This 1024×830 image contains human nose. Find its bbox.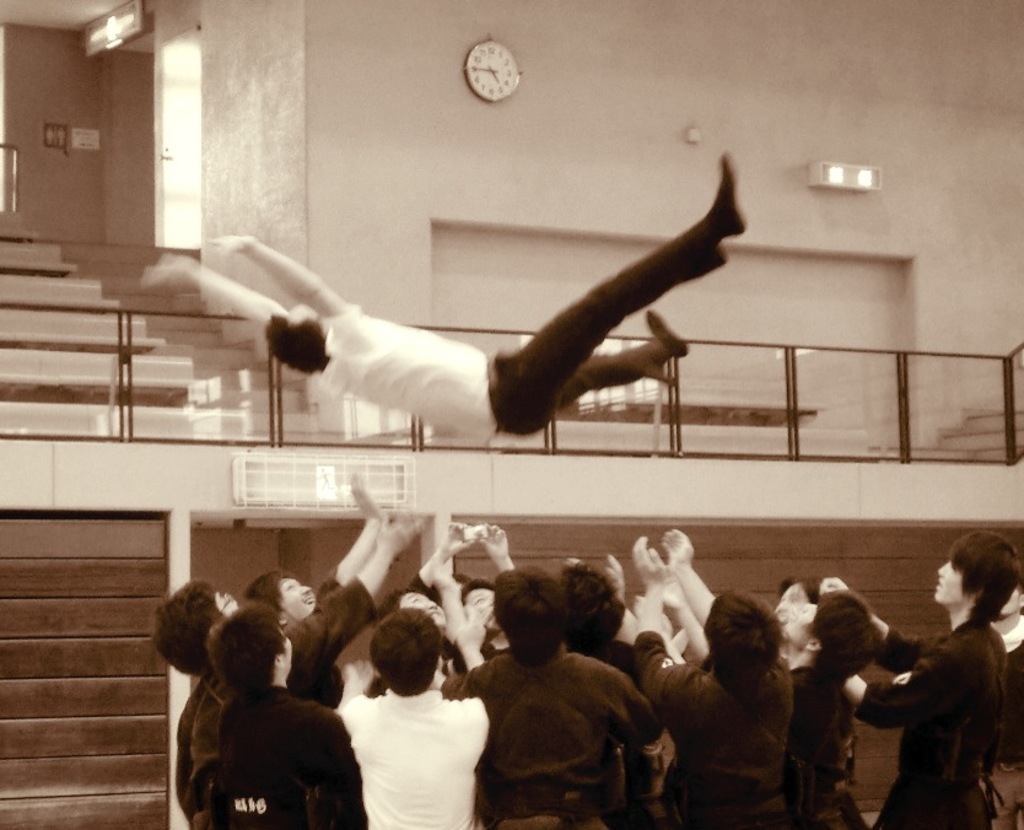
934 561 948 575.
